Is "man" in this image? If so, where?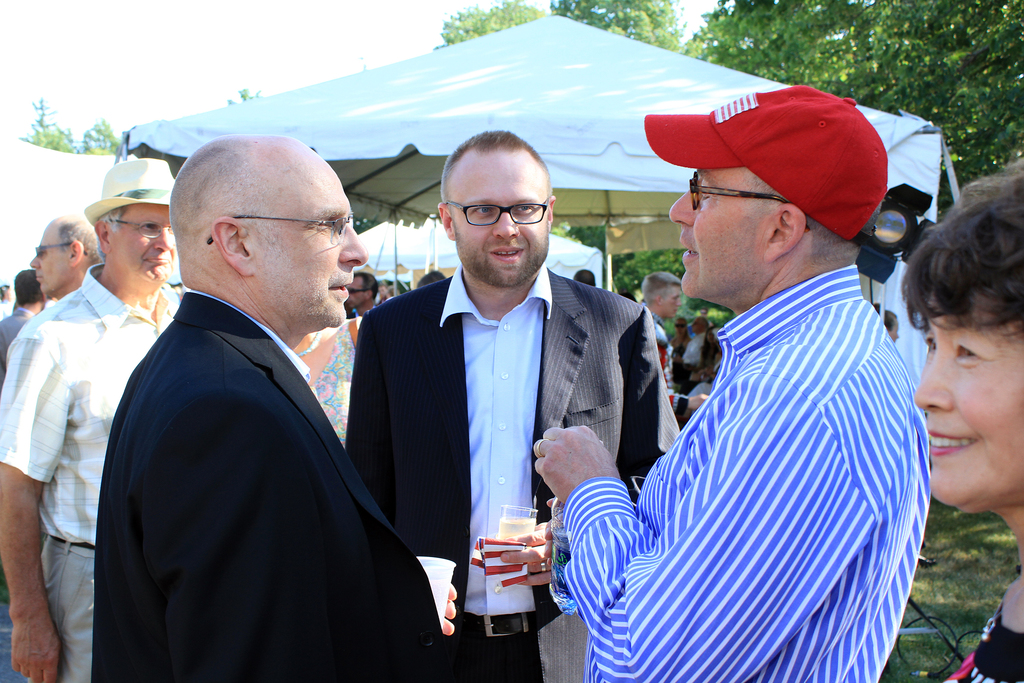
Yes, at 0, 270, 49, 384.
